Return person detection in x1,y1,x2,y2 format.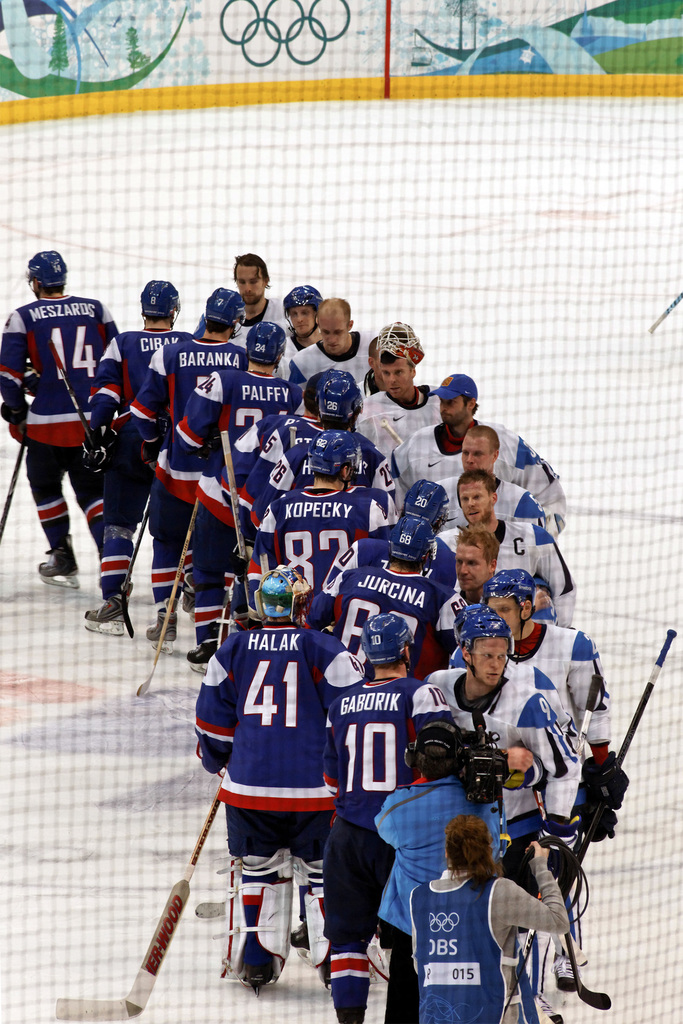
427,598,588,850.
